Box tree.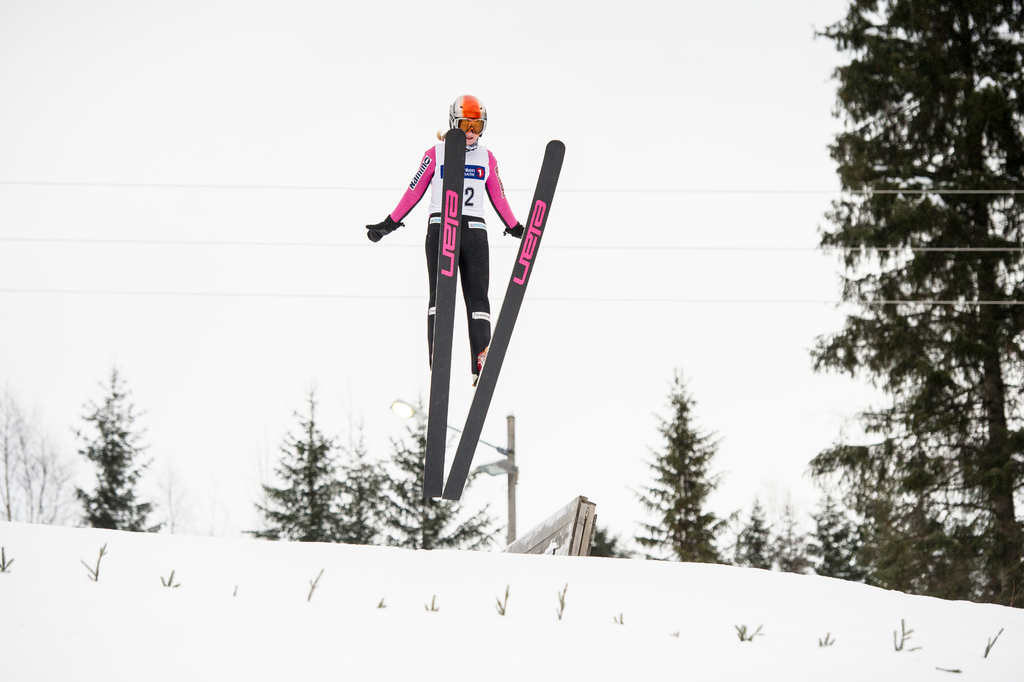
x1=335 y1=412 x2=375 y2=540.
